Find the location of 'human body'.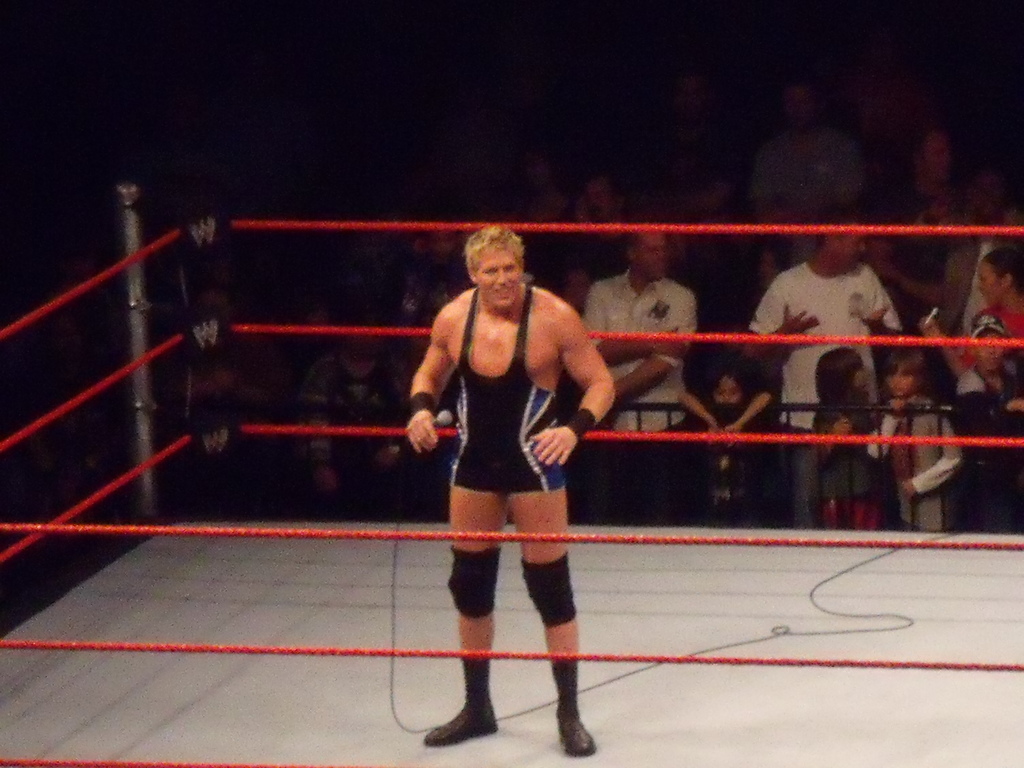
Location: bbox(803, 345, 902, 531).
